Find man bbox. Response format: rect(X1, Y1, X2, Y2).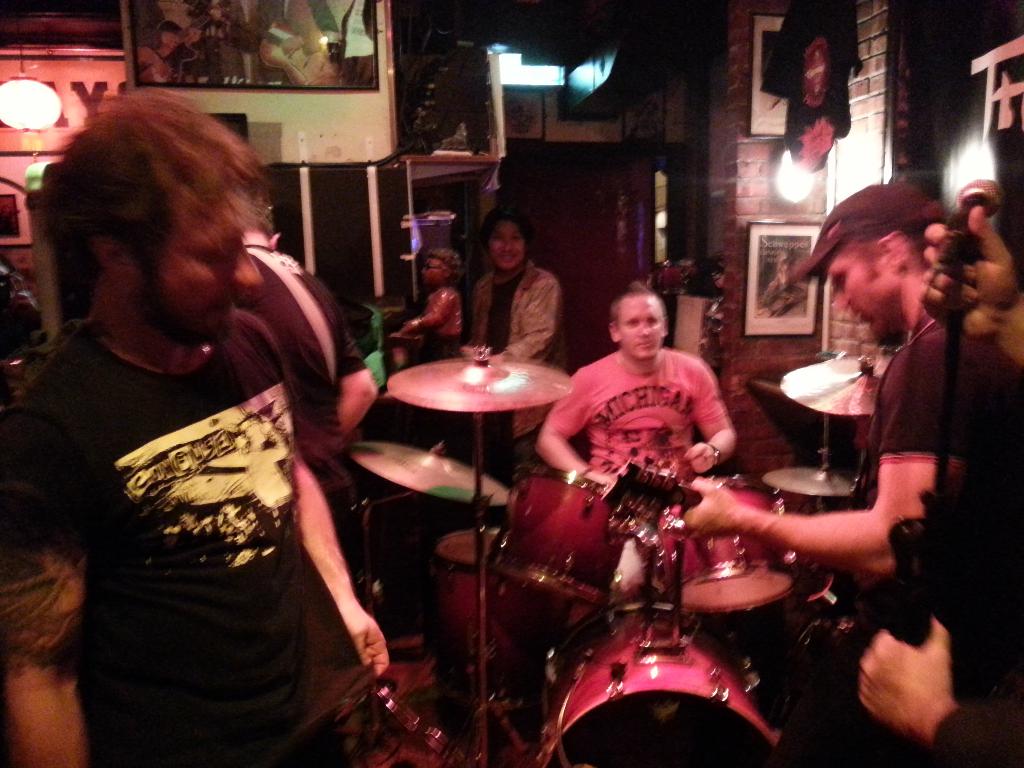
rect(538, 284, 732, 597).
